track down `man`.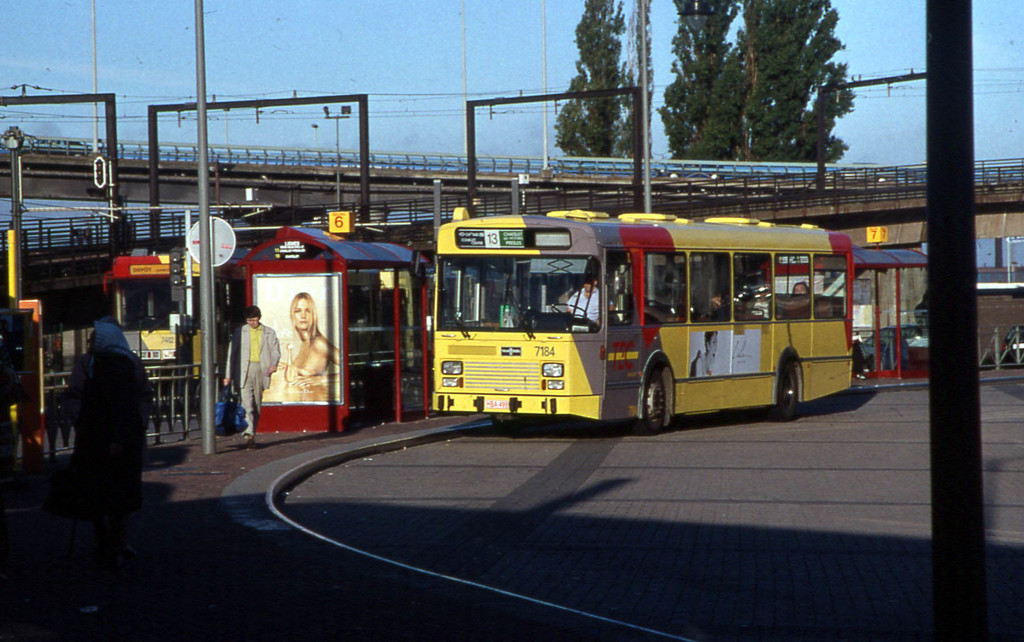
Tracked to <region>223, 303, 278, 449</region>.
